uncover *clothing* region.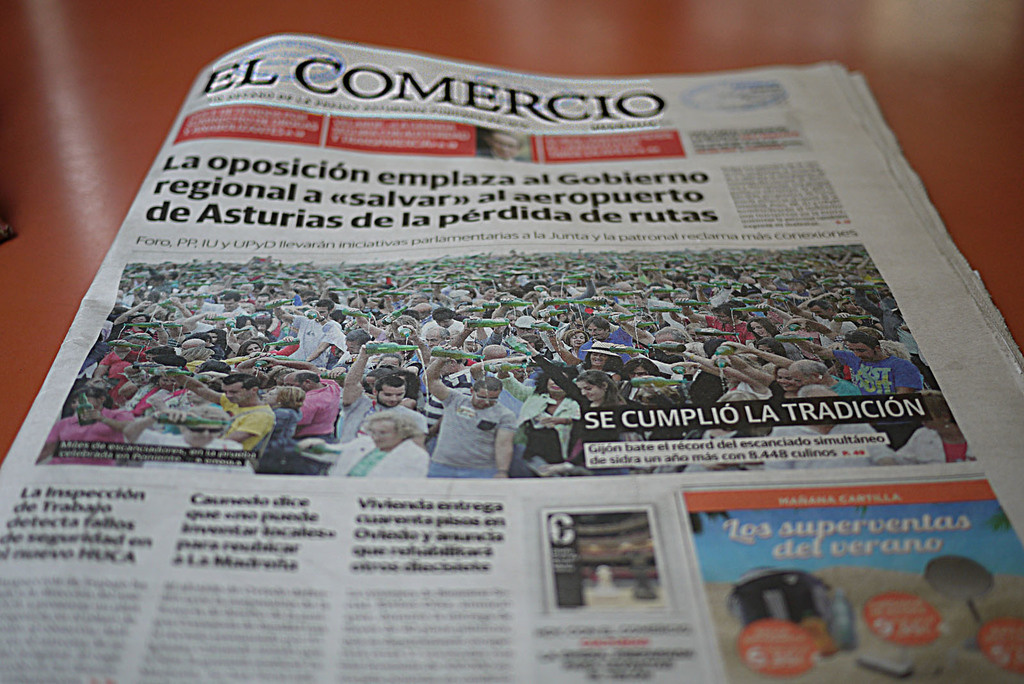
Uncovered: [826, 347, 918, 413].
